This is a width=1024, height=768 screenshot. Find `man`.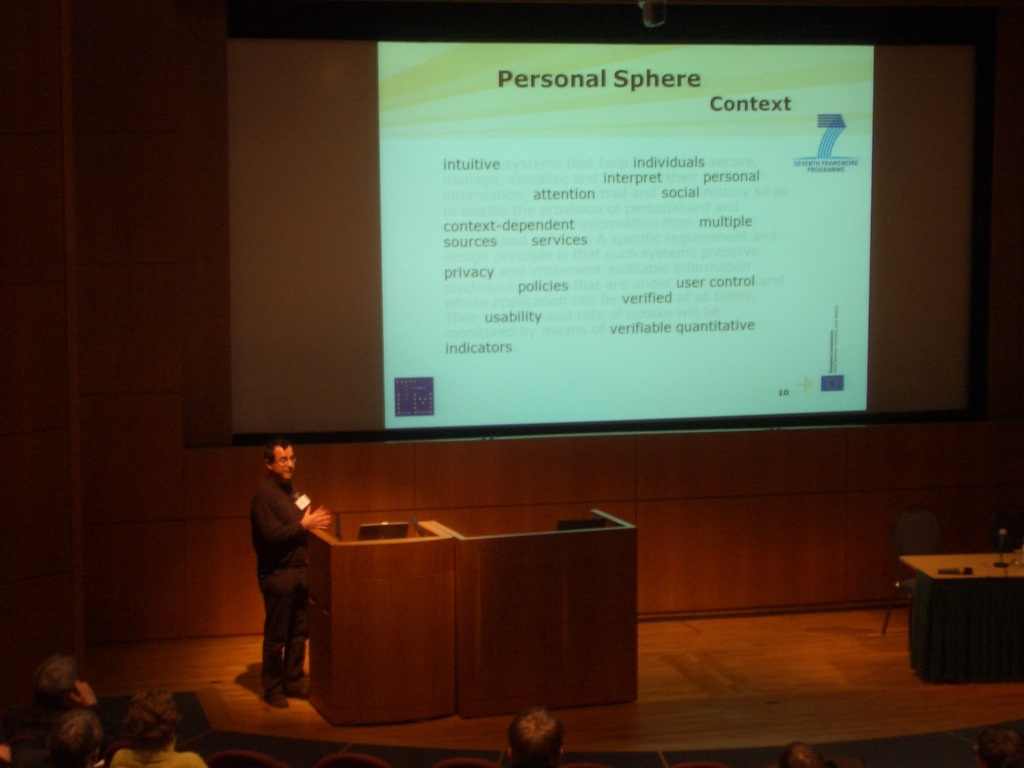
Bounding box: box=[251, 440, 335, 707].
